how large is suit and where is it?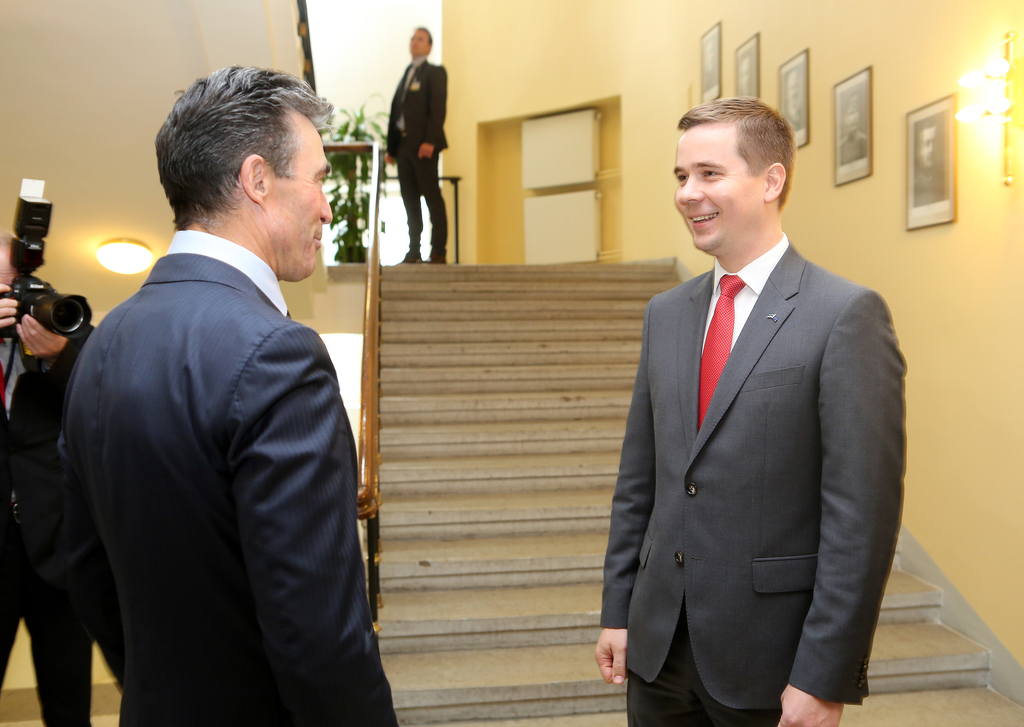
Bounding box: pyautogui.locateOnScreen(619, 64, 902, 726).
